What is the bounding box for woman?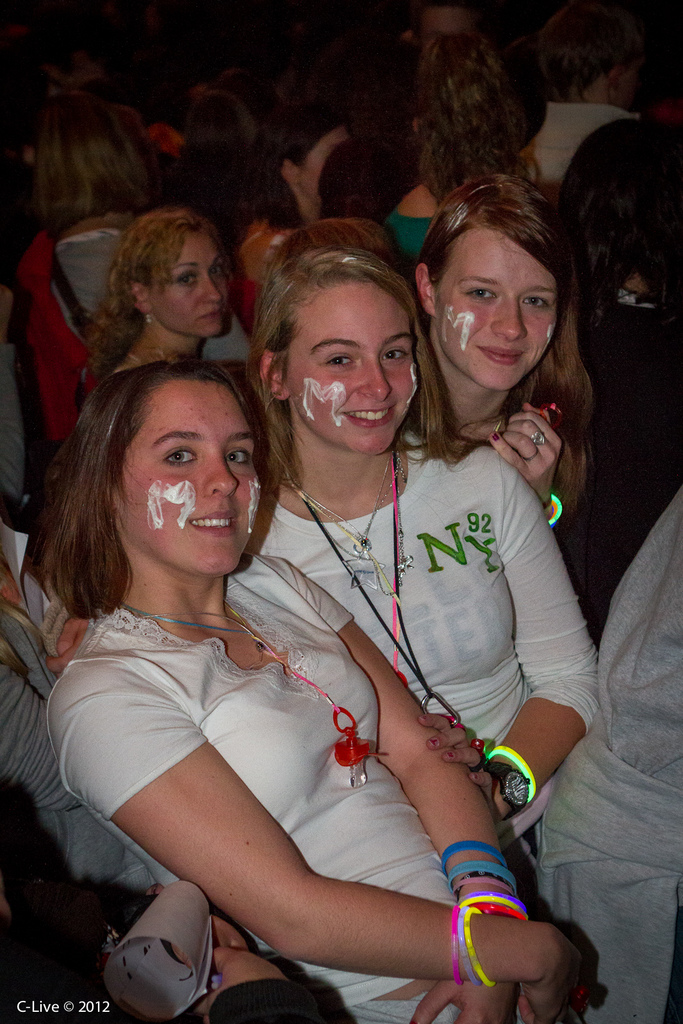
crop(246, 245, 605, 822).
